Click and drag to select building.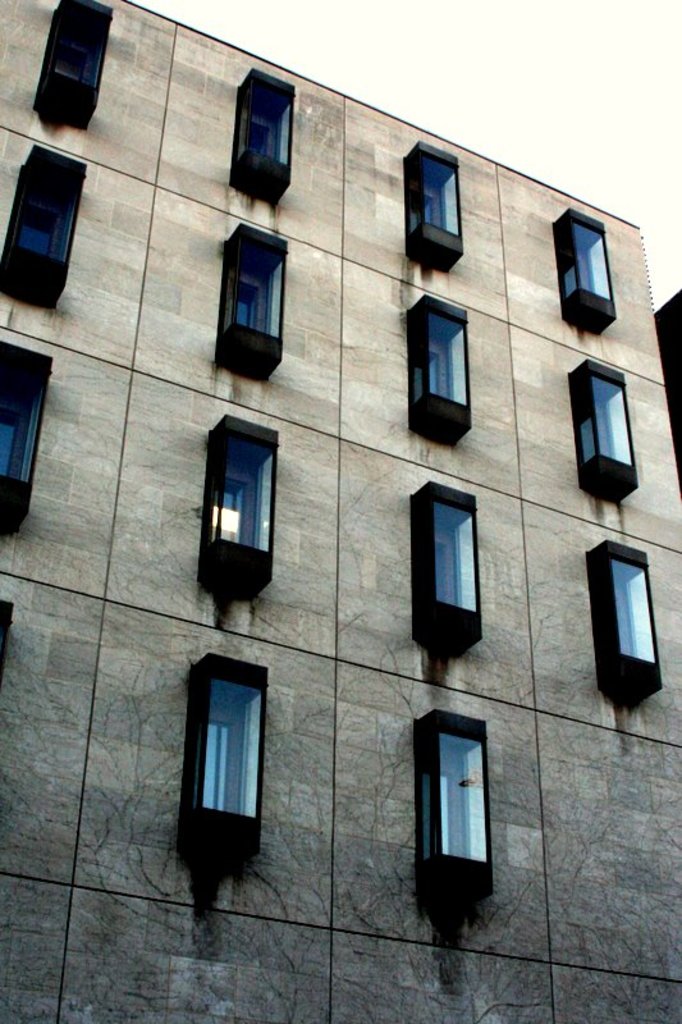
Selection: bbox=[0, 0, 681, 1023].
